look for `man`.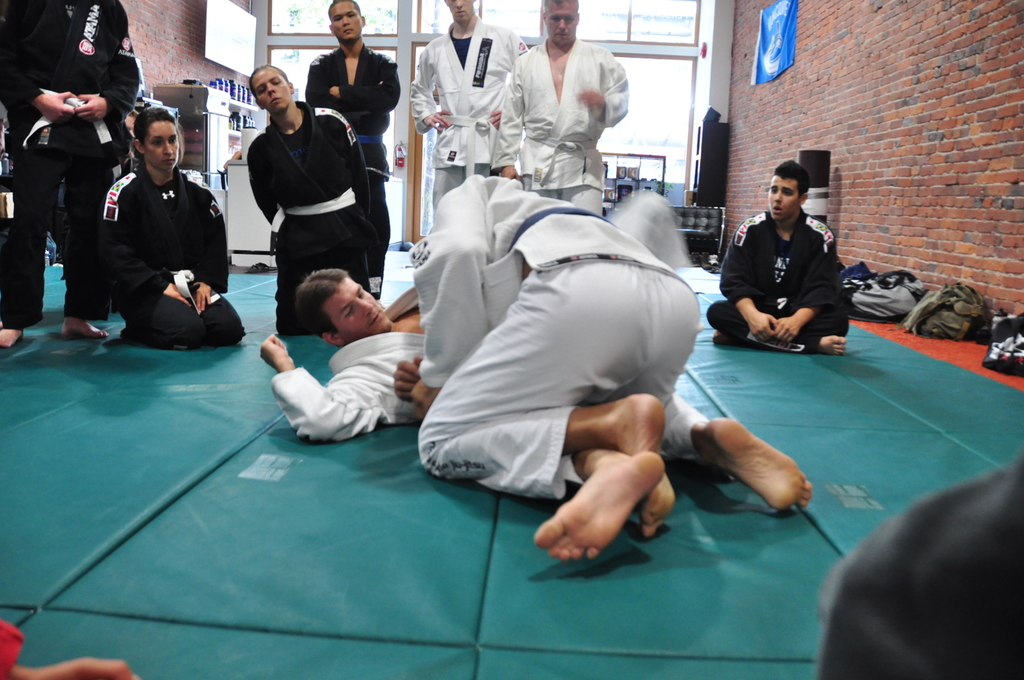
Found: {"left": 400, "top": 165, "right": 815, "bottom": 543}.
